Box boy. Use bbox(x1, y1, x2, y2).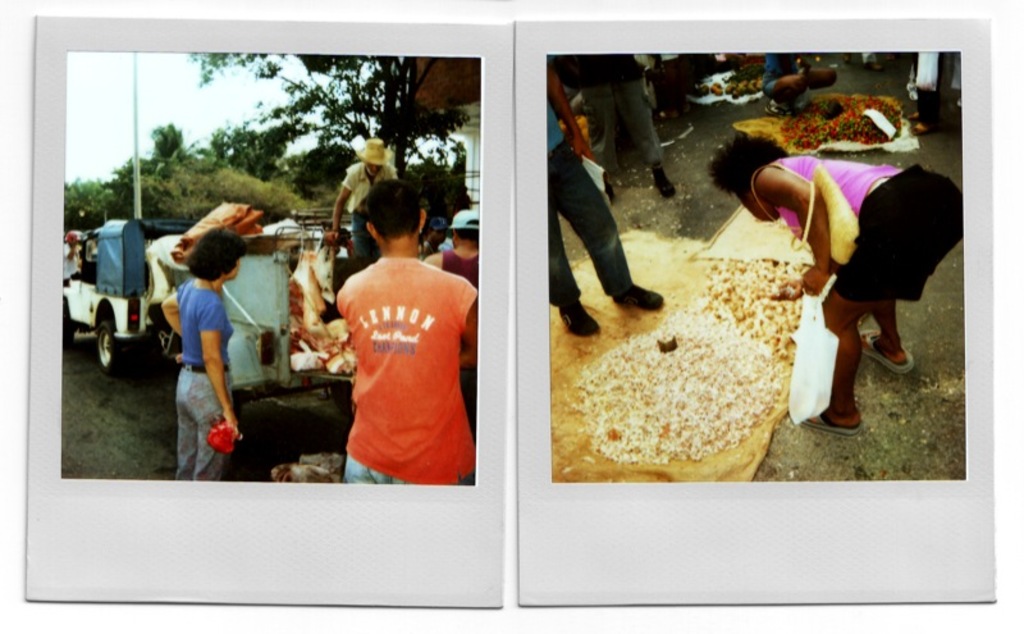
bbox(326, 177, 480, 493).
